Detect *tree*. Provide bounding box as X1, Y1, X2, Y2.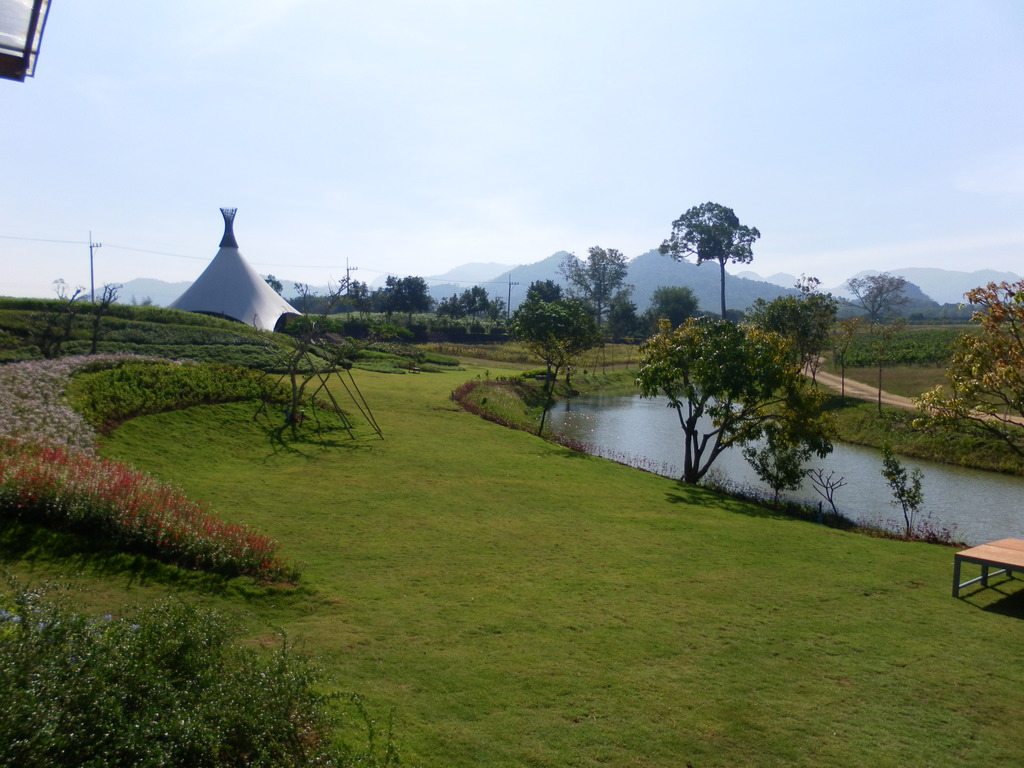
652, 189, 768, 310.
